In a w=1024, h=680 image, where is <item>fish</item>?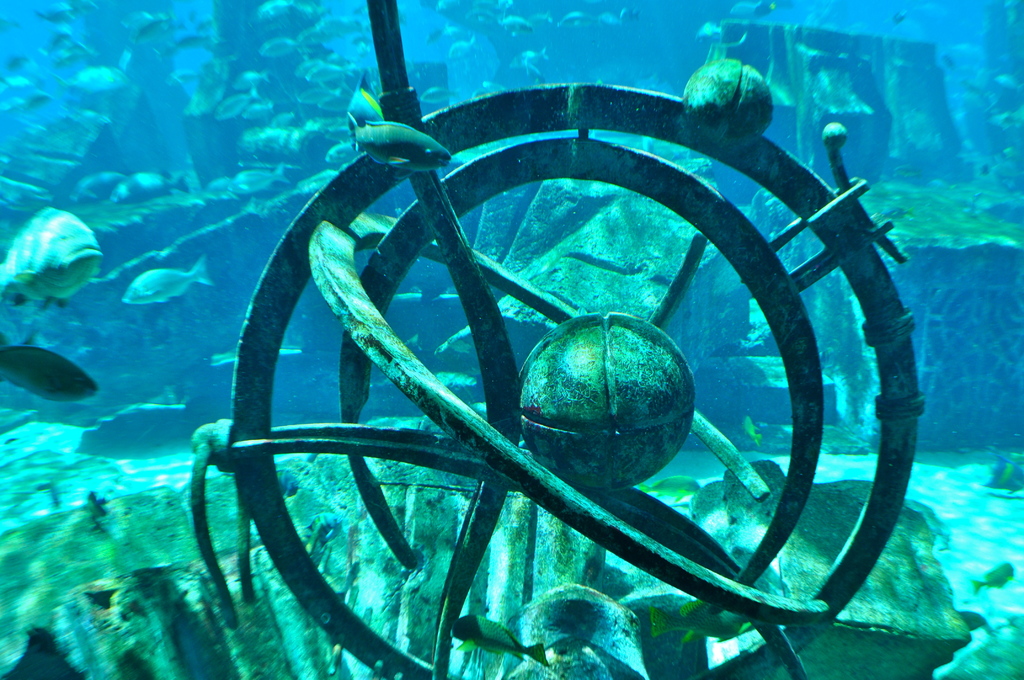
Rect(445, 613, 555, 669).
